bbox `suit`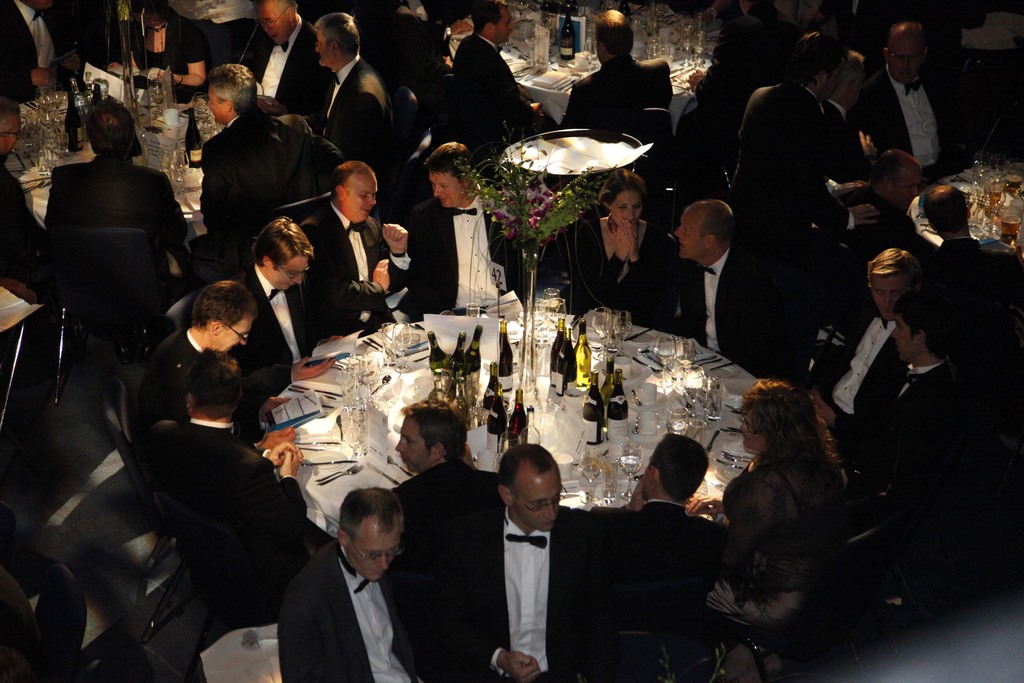
123/409/305/641
